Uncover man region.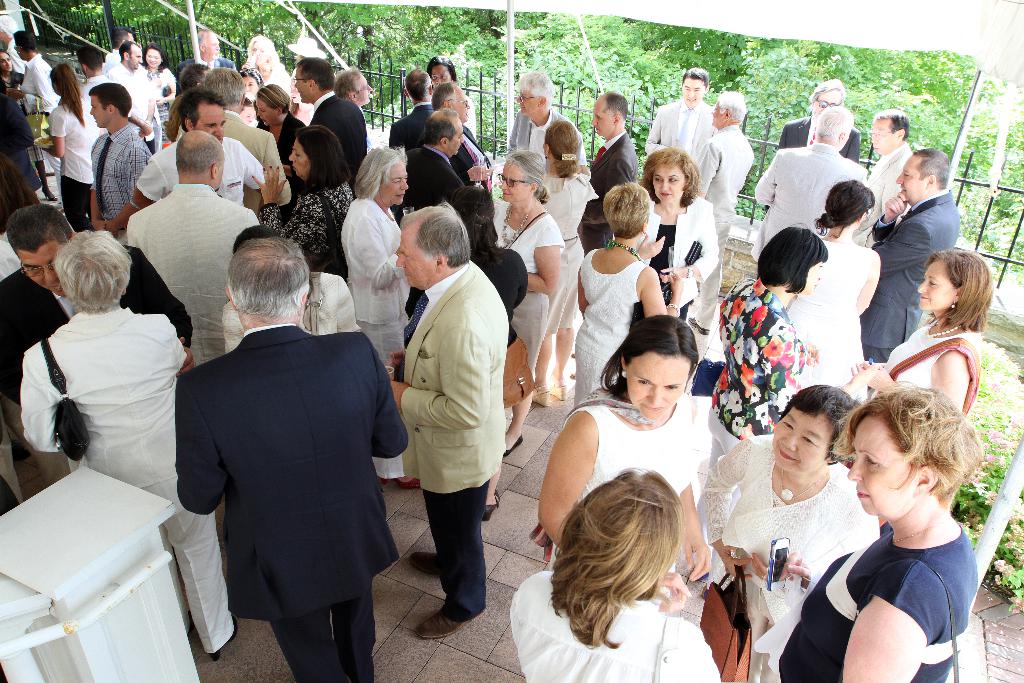
Uncovered: 156:211:408:670.
